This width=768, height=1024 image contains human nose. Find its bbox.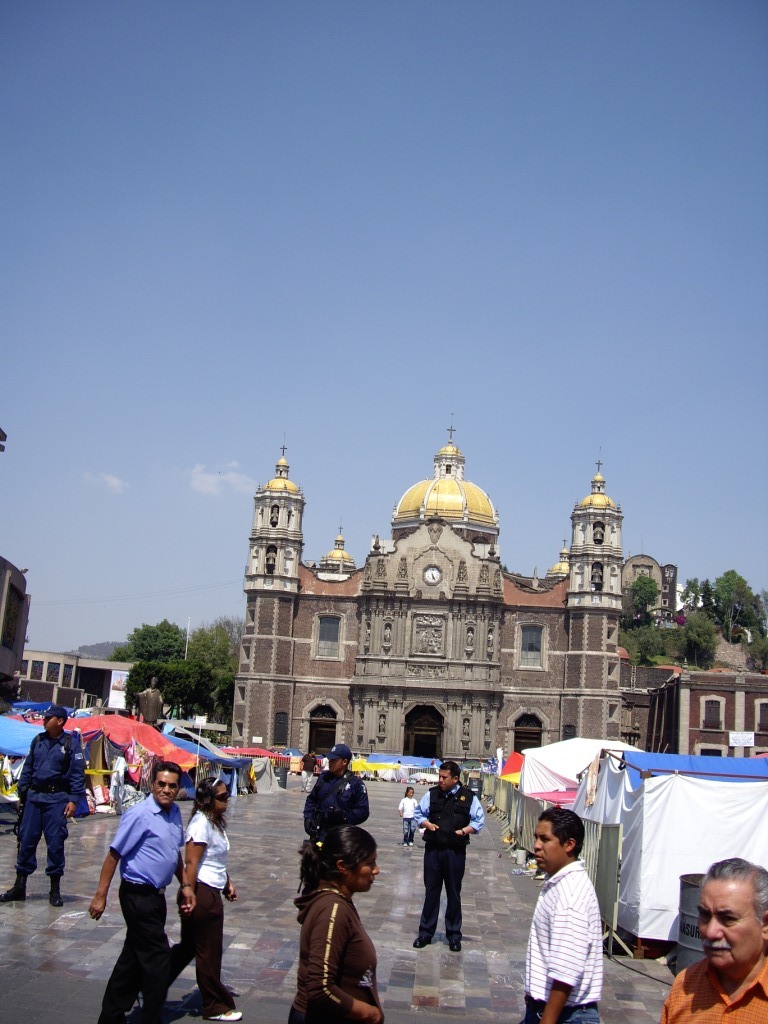
bbox=(533, 840, 541, 851).
